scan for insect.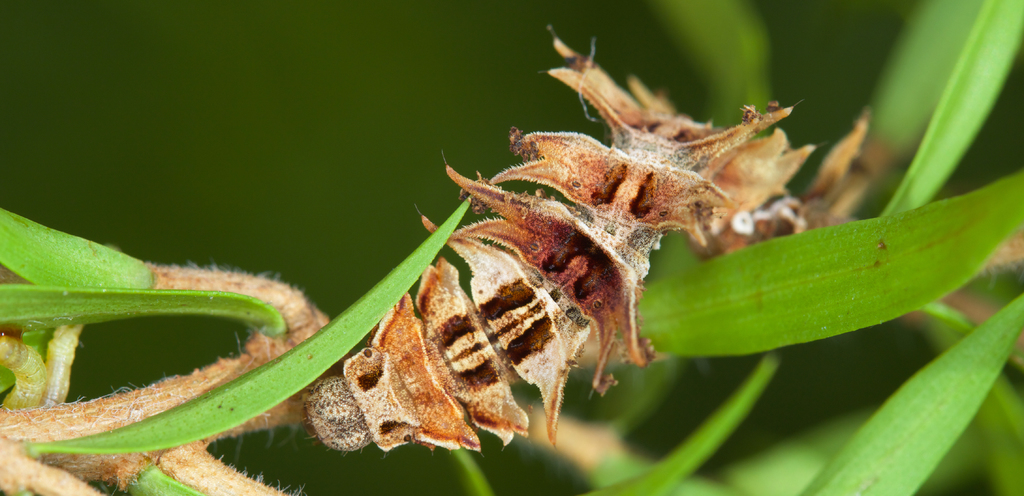
Scan result: x1=295 y1=28 x2=1023 y2=454.
